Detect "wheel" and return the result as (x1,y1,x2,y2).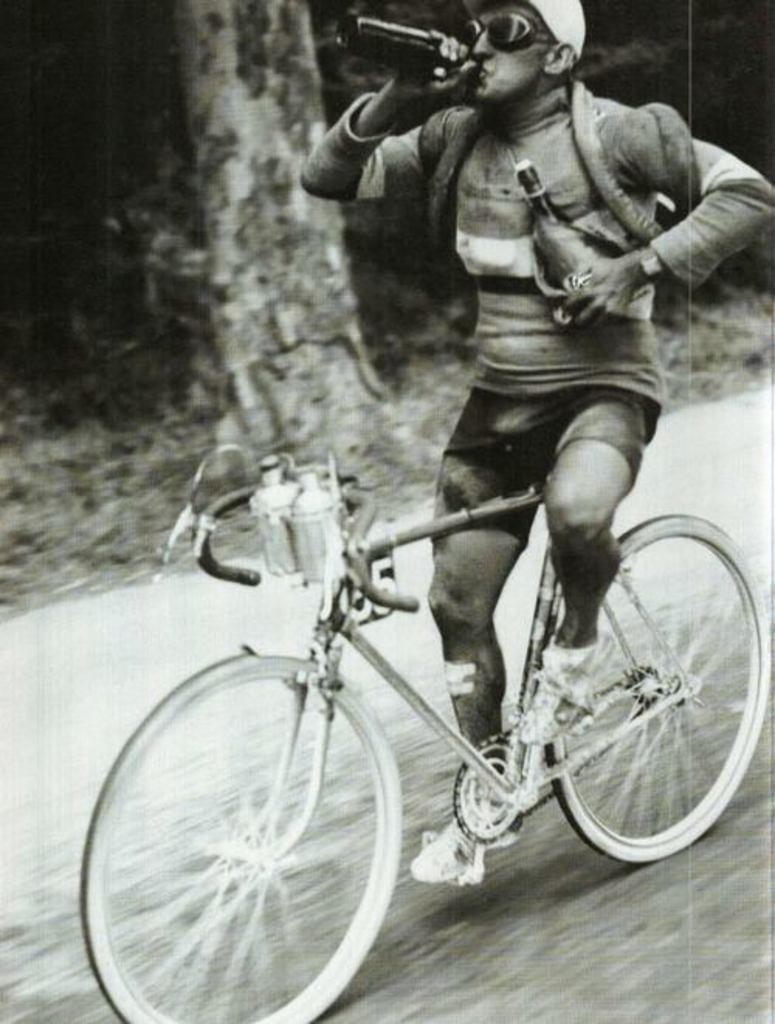
(482,528,741,861).
